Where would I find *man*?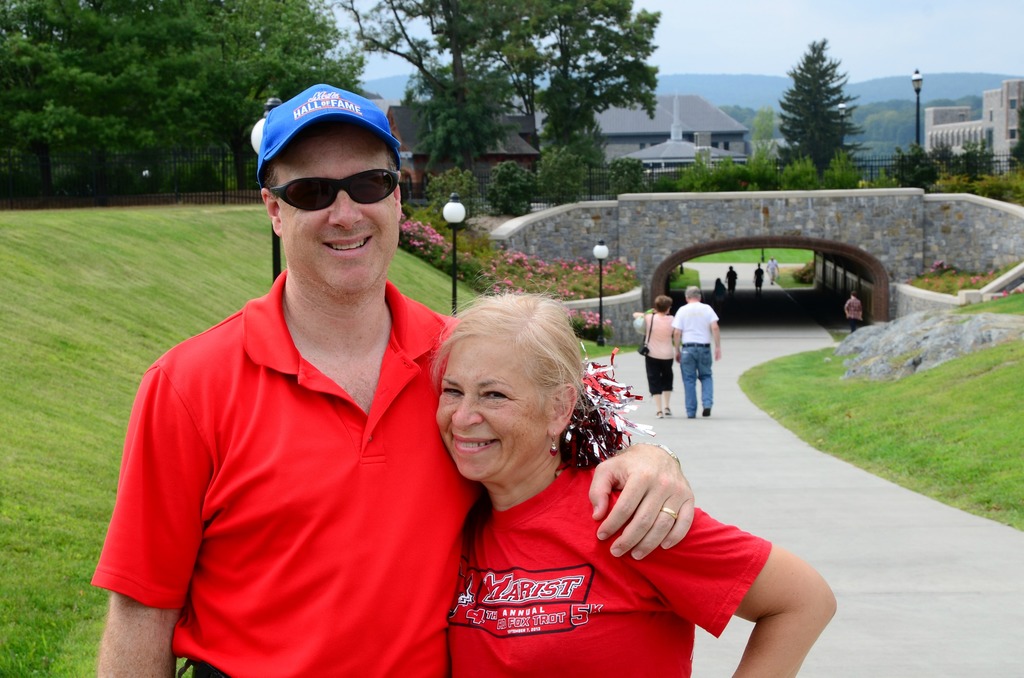
At [x1=675, y1=282, x2=724, y2=421].
